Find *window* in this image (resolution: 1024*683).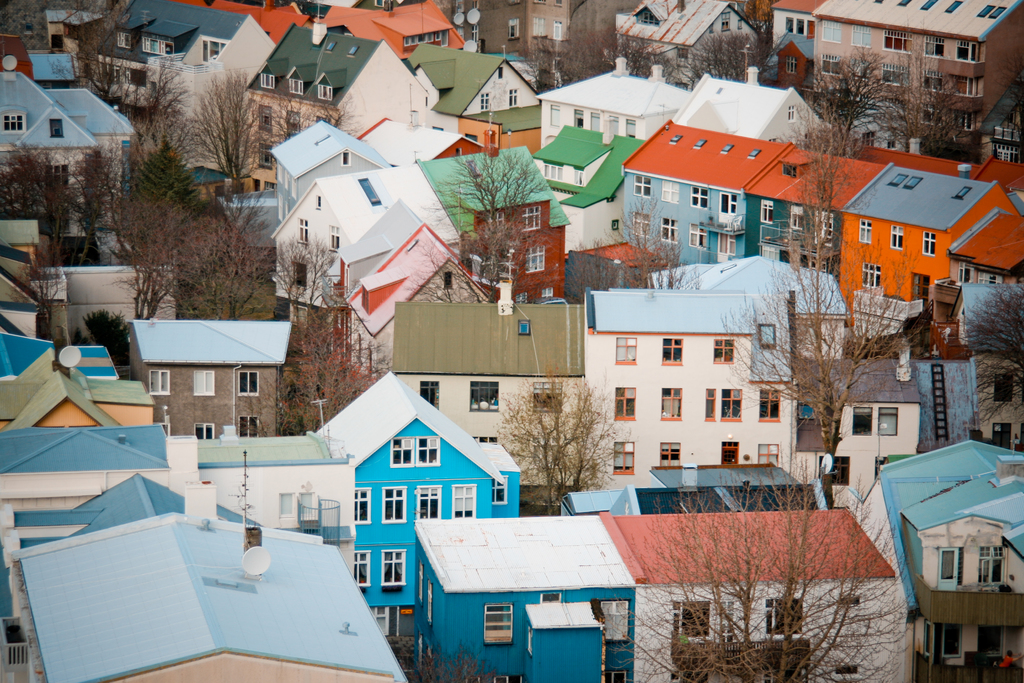
121, 28, 133, 48.
